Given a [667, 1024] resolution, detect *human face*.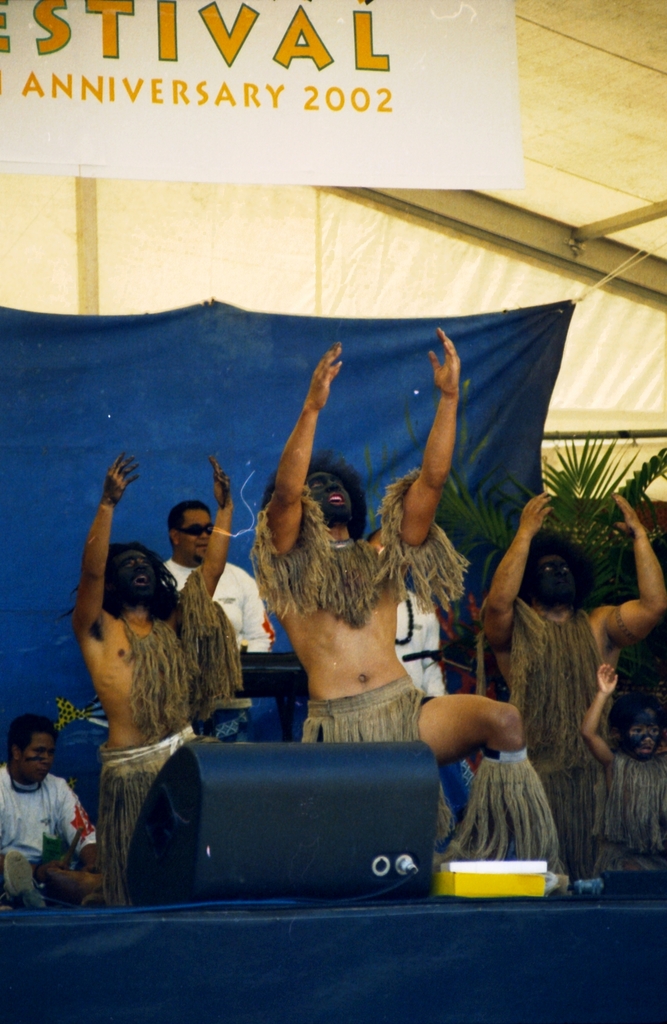
bbox(182, 508, 218, 562).
